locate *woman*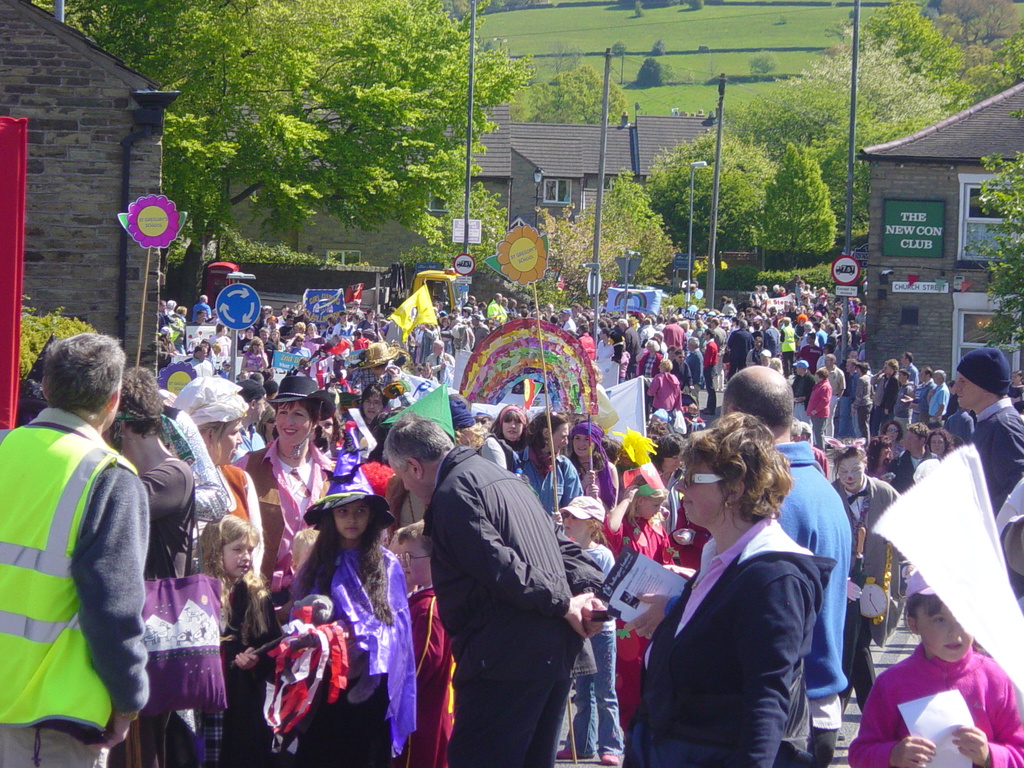
pyautogui.locateOnScreen(794, 279, 804, 308)
